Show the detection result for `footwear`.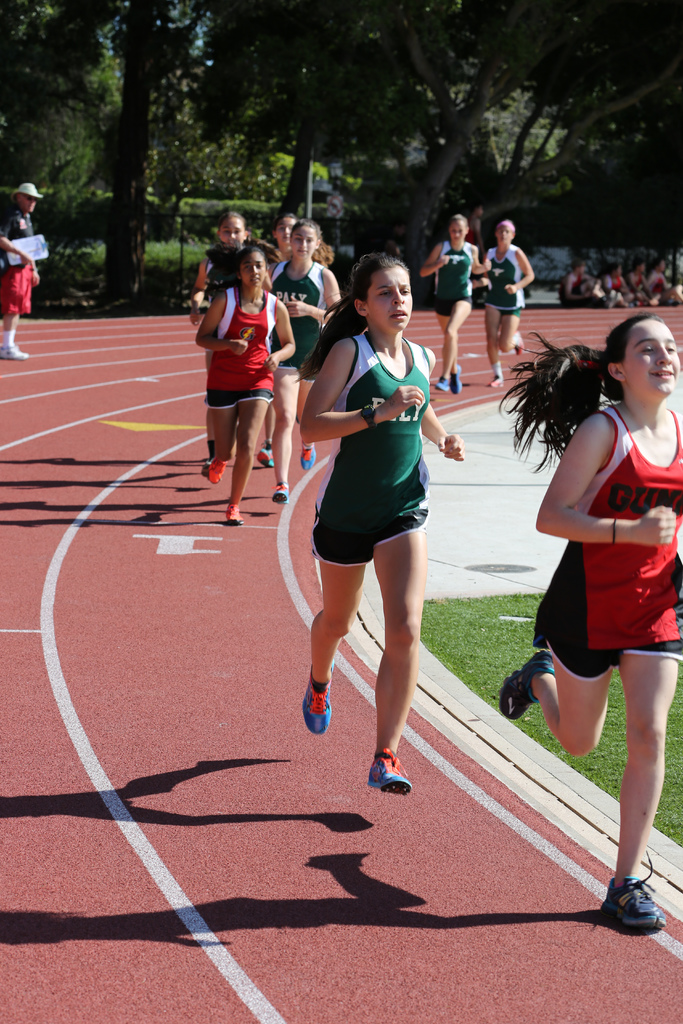
<box>513,337,525,356</box>.
